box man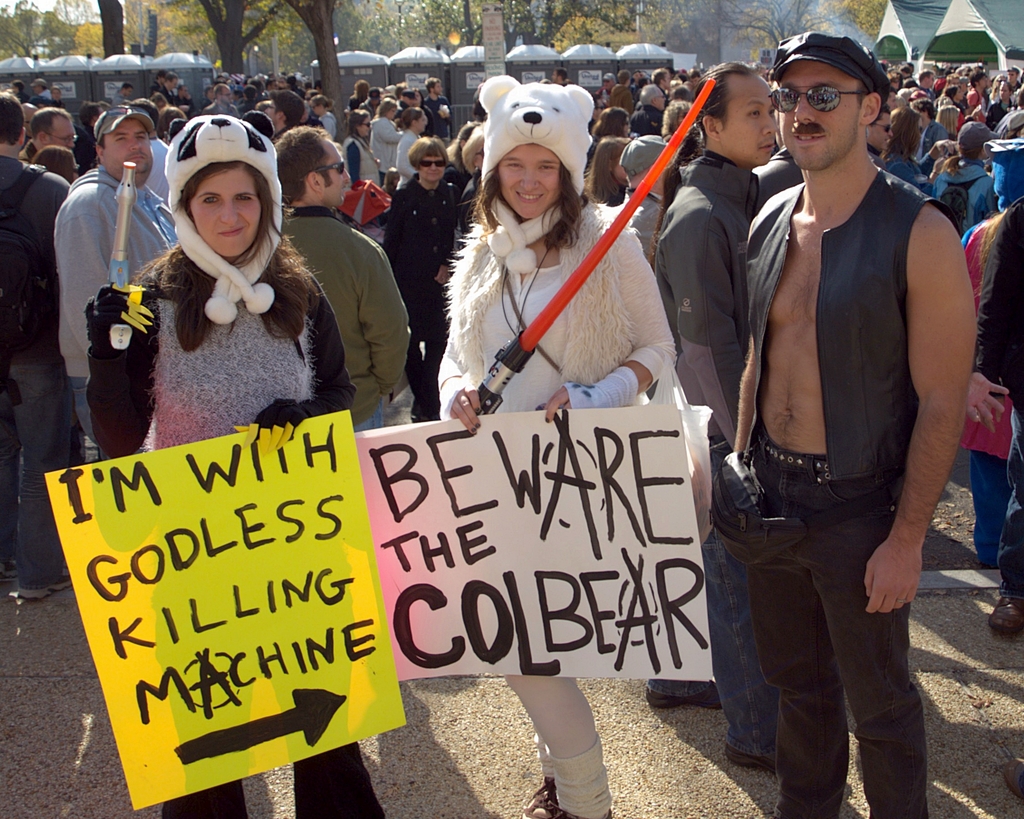
(262,93,307,134)
